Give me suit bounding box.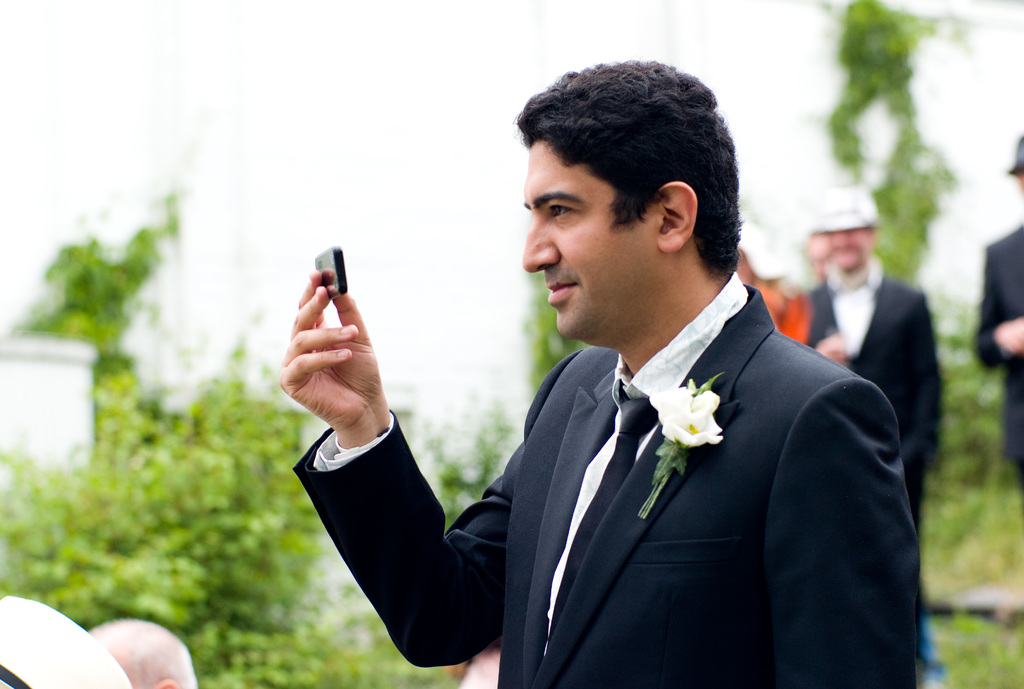
crop(293, 282, 917, 687).
